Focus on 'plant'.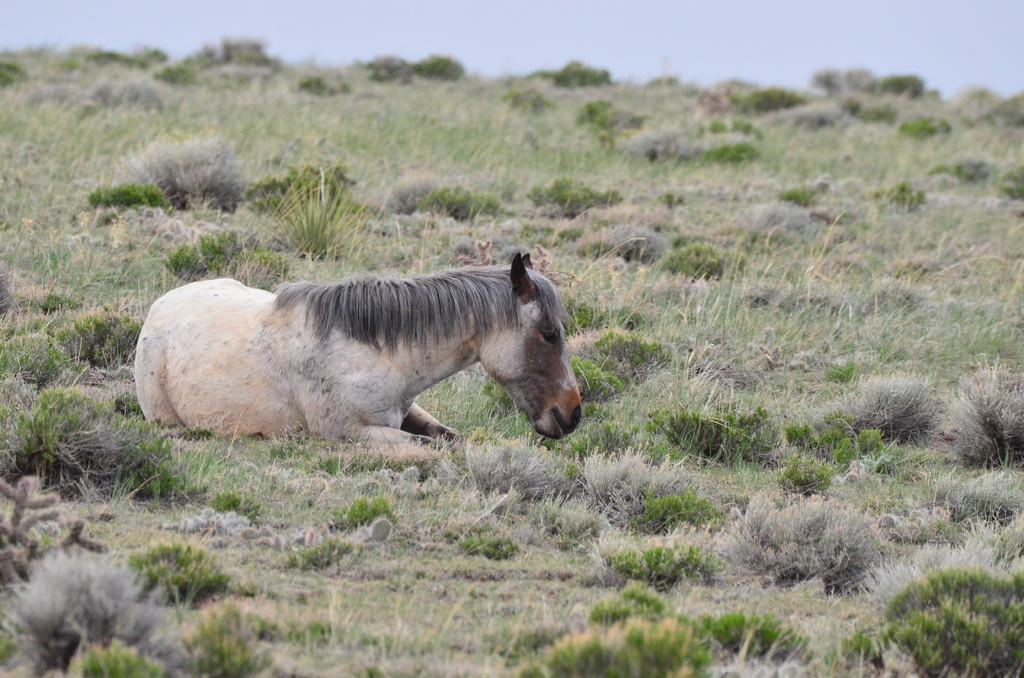
Focused at rect(837, 625, 902, 663).
